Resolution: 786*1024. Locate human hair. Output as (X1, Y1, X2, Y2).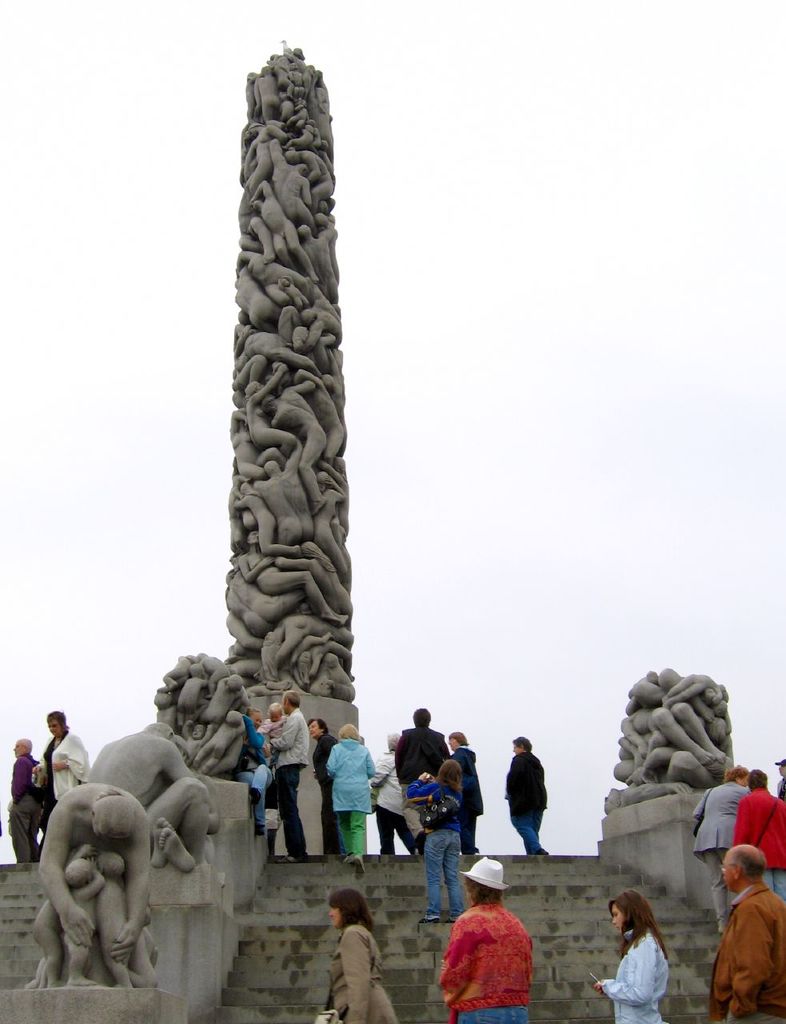
(616, 891, 691, 990).
